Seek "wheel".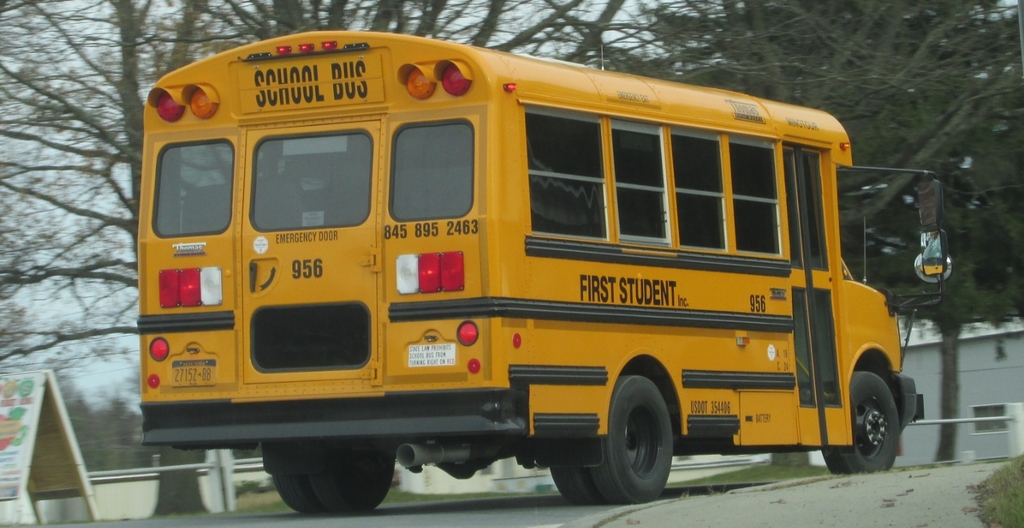
box=[312, 448, 401, 507].
